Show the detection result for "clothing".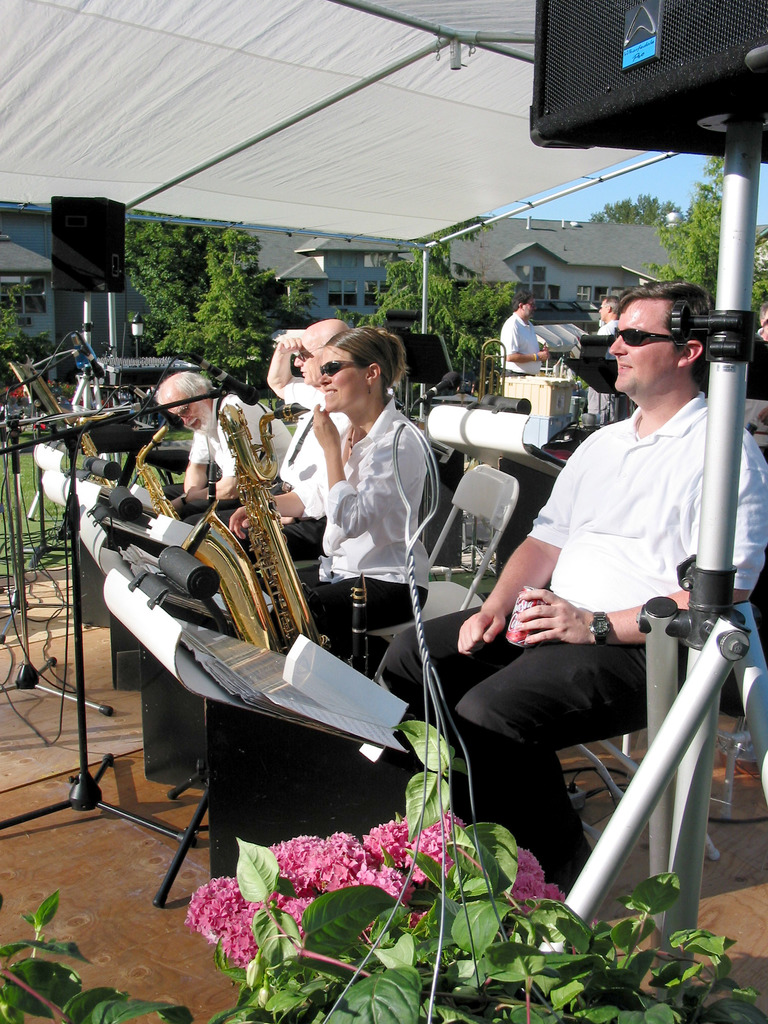
rect(387, 390, 767, 900).
